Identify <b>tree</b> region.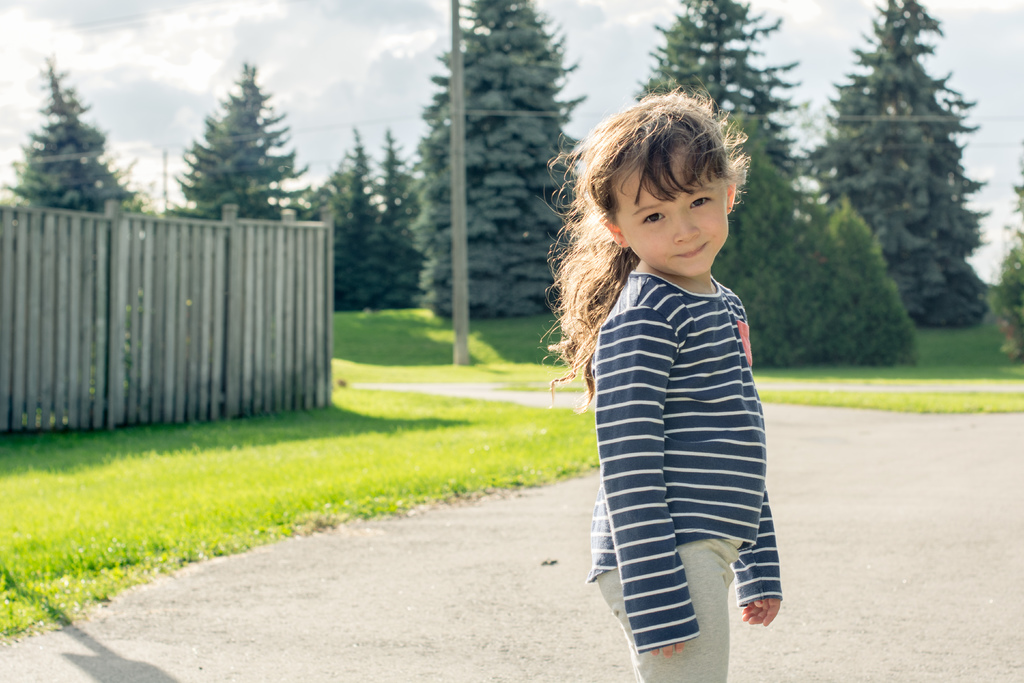
Region: {"x1": 615, "y1": 0, "x2": 816, "y2": 362}.
